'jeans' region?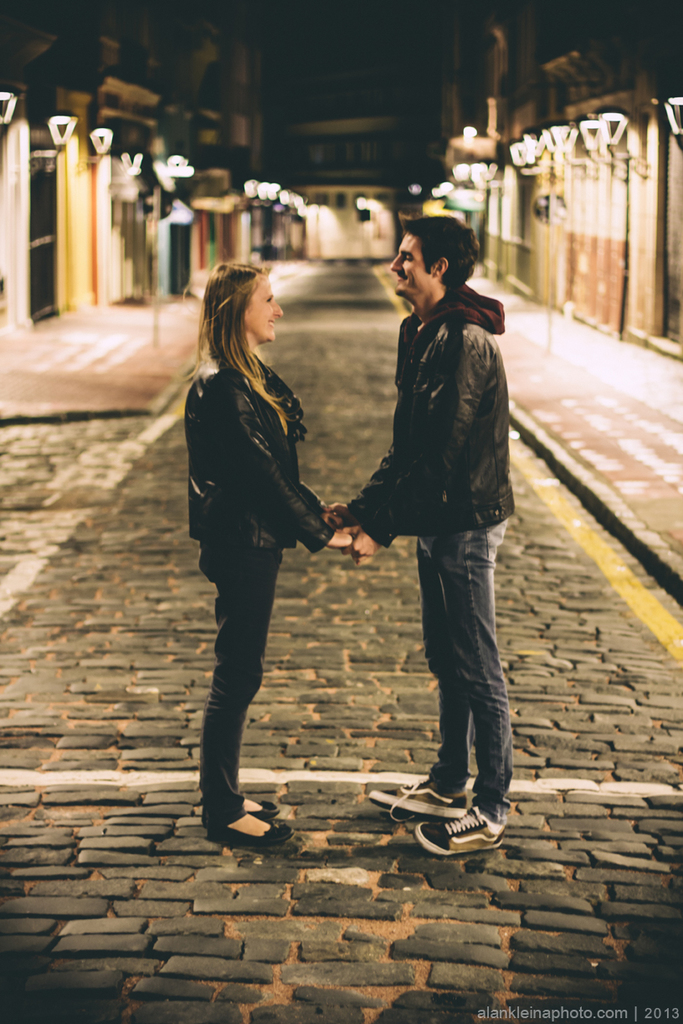
202,547,290,827
